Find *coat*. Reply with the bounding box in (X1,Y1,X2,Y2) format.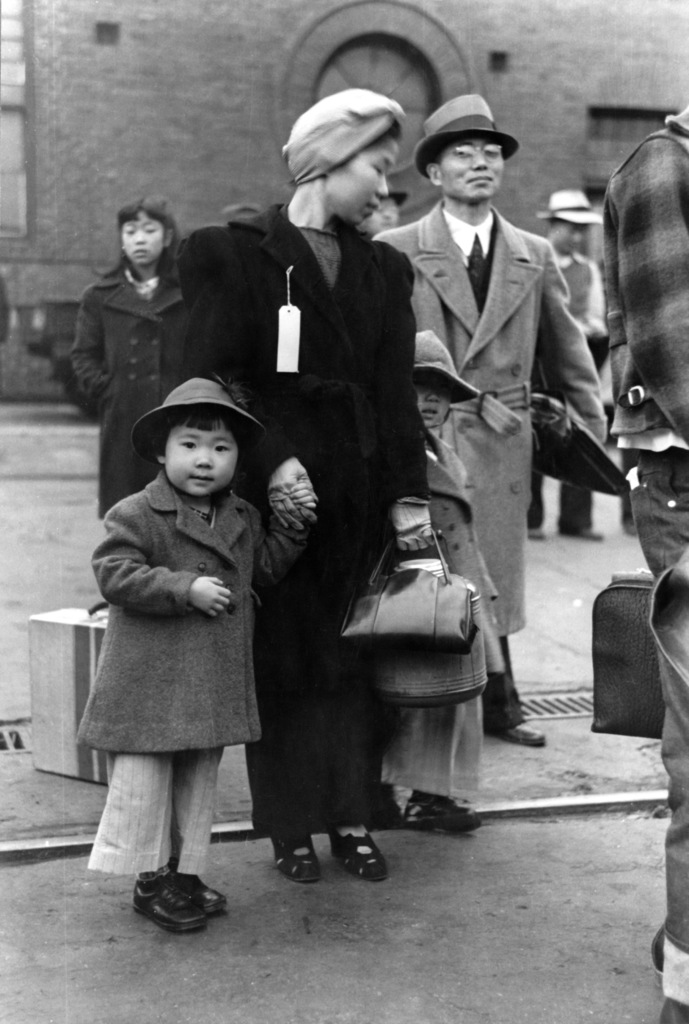
(595,104,688,445).
